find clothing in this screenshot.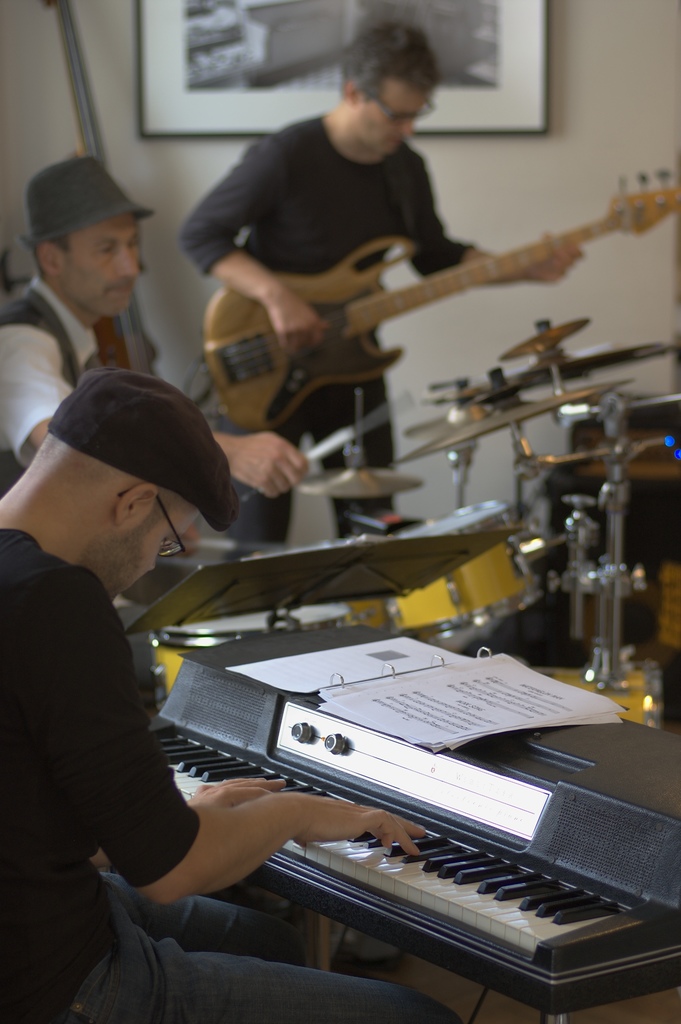
The bounding box for clothing is {"left": 0, "top": 521, "right": 443, "bottom": 1023}.
